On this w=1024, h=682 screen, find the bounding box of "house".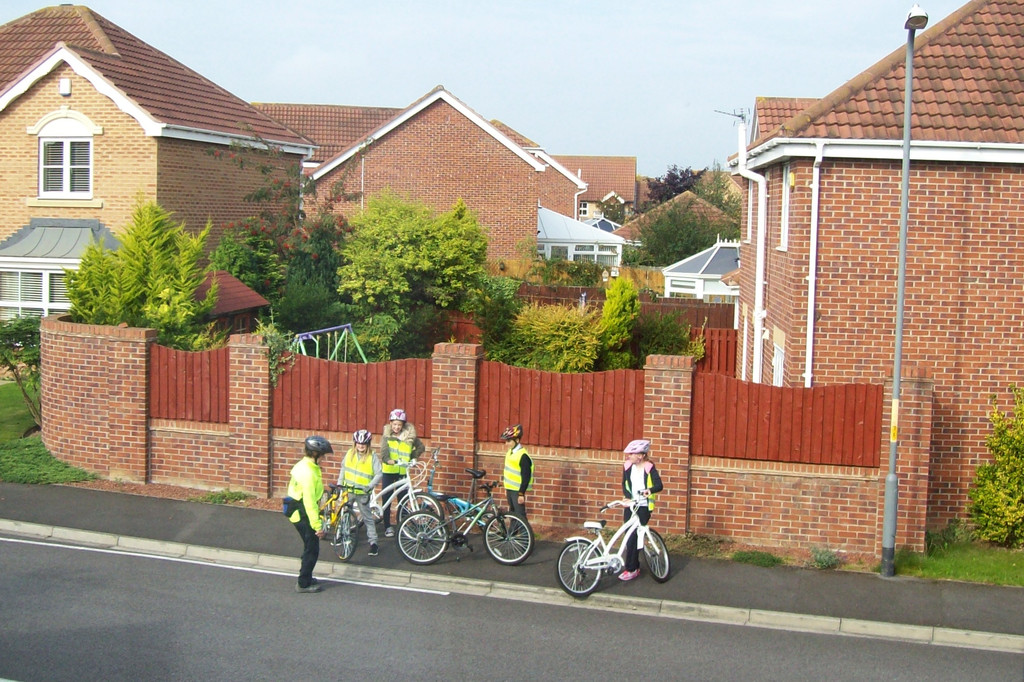
Bounding box: box(298, 77, 585, 290).
